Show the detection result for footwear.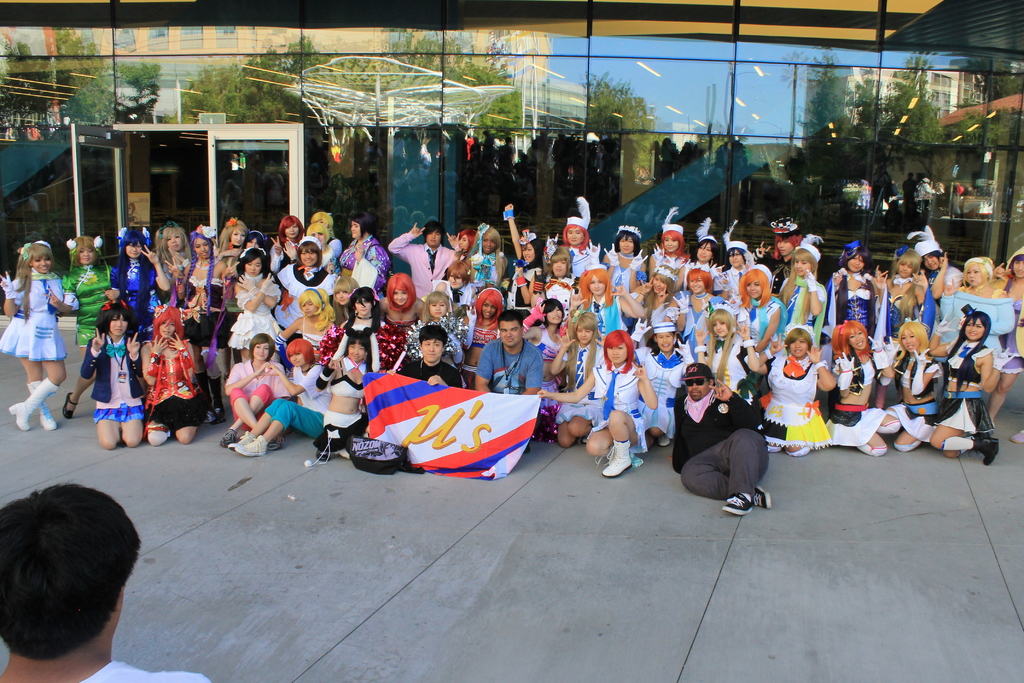
{"x1": 972, "y1": 436, "x2": 1000, "y2": 466}.
